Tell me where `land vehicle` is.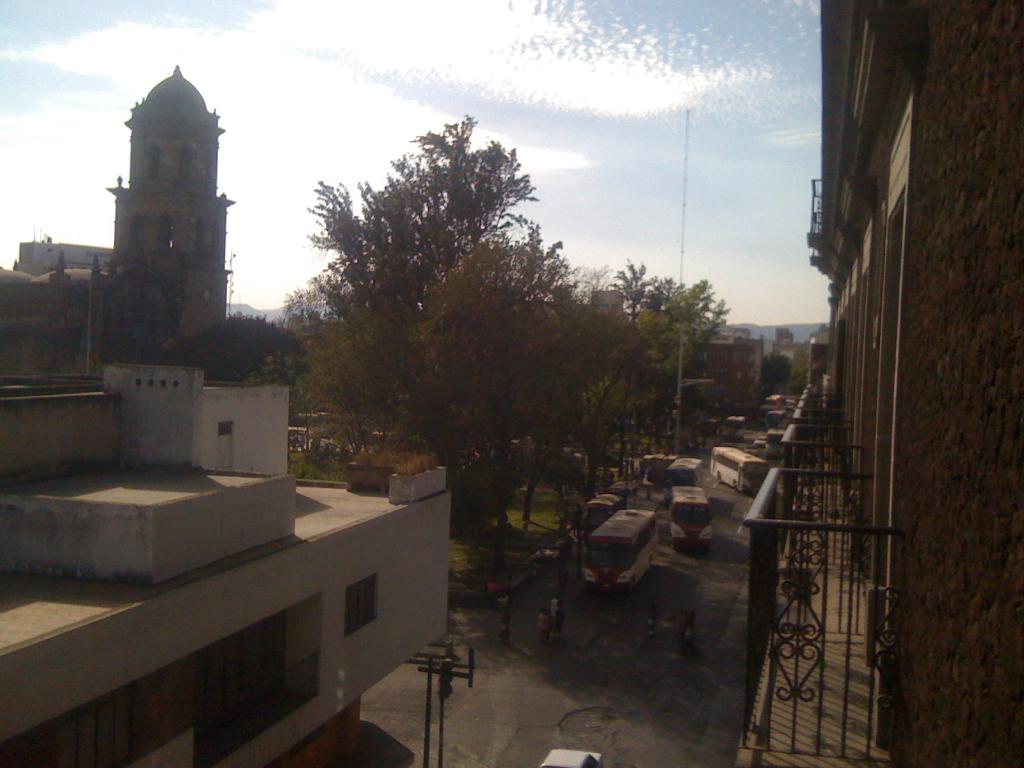
`land vehicle` is at crop(722, 414, 744, 440).
